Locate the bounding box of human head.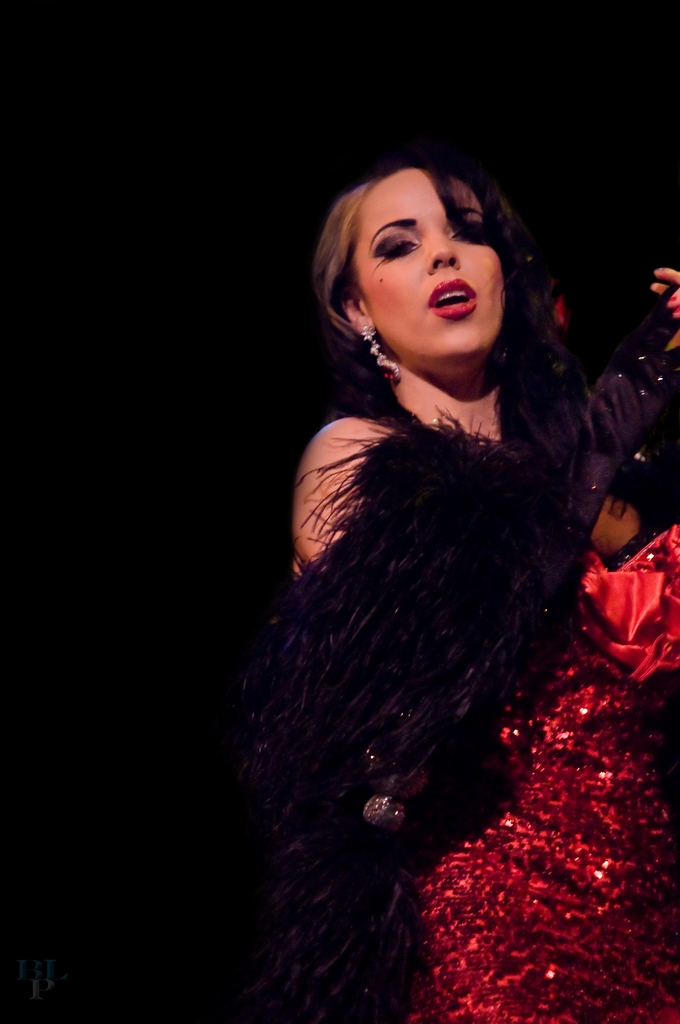
Bounding box: bbox=(308, 154, 579, 400).
